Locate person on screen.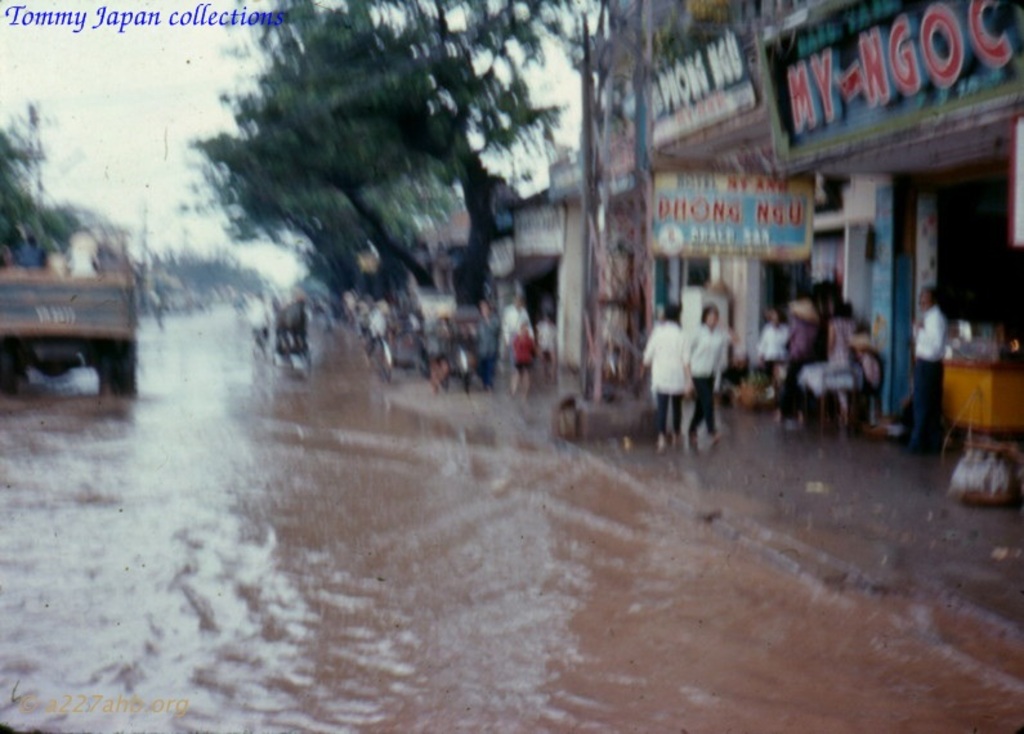
On screen at bbox=[430, 353, 455, 388].
